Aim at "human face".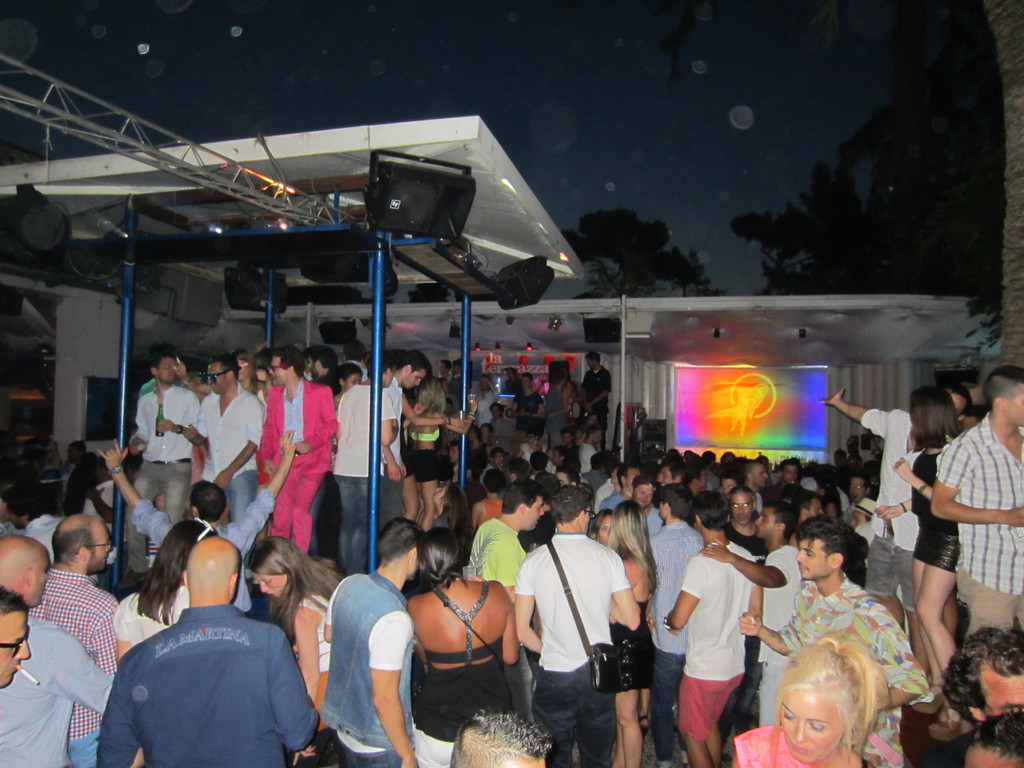
Aimed at <region>849, 477, 862, 500</region>.
